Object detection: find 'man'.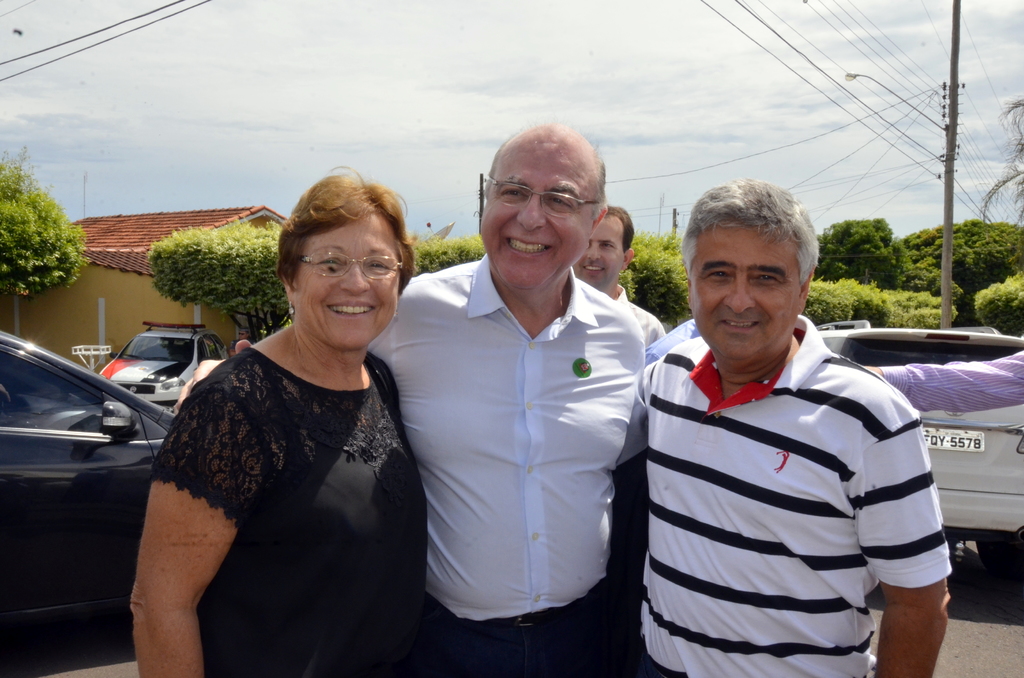
left=174, top=118, right=648, bottom=677.
